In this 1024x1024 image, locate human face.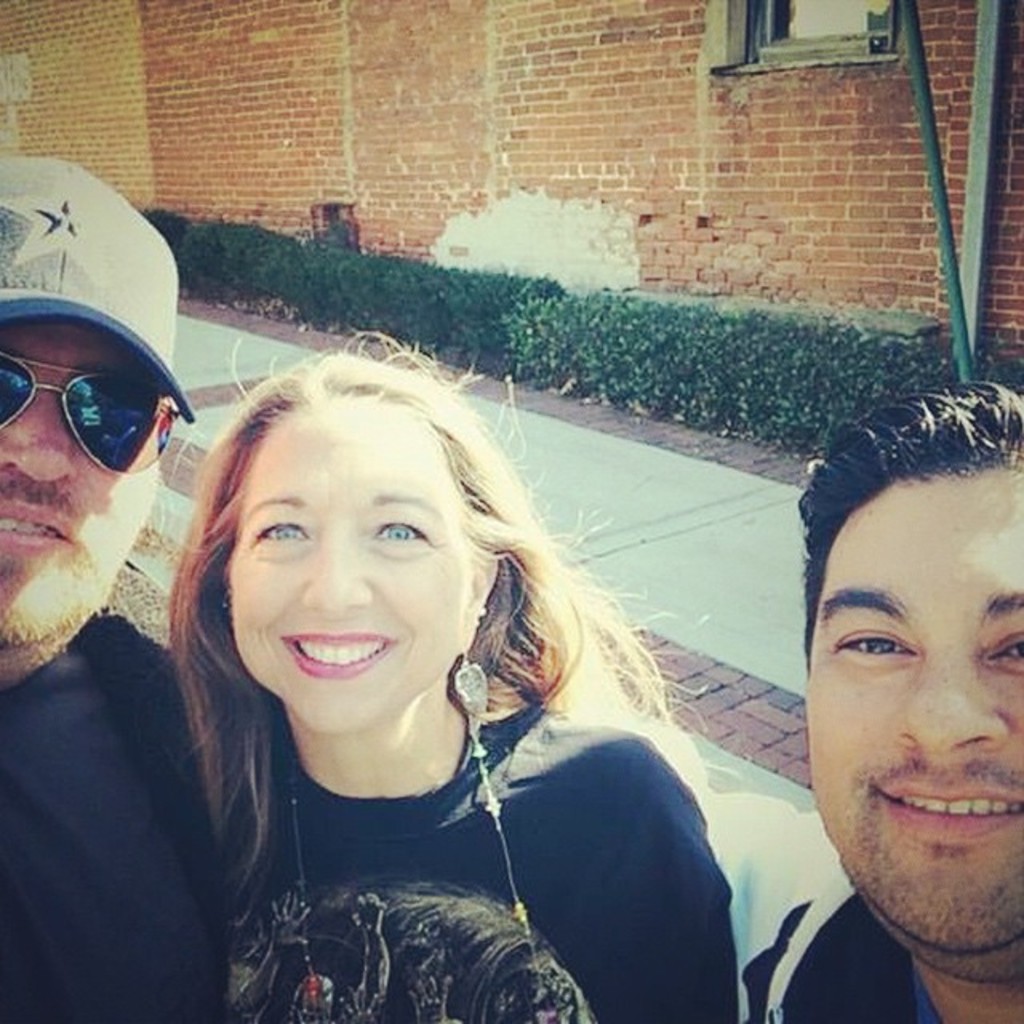
Bounding box: [x1=0, y1=315, x2=160, y2=678].
